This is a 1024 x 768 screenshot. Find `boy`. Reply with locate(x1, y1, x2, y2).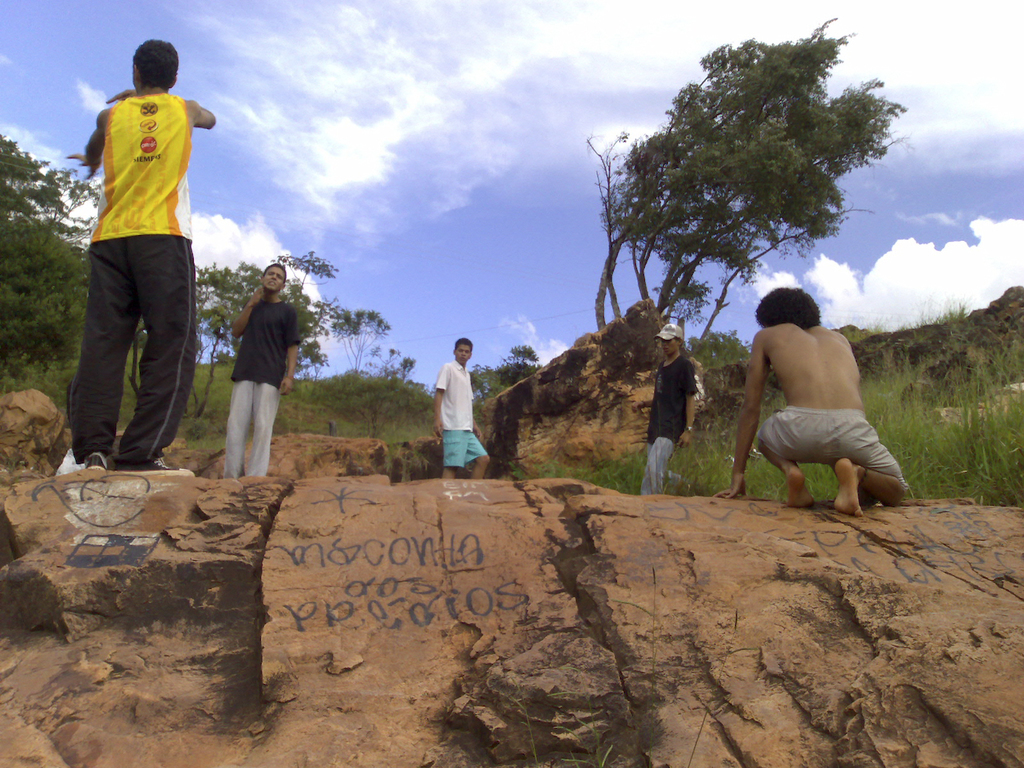
locate(47, 31, 217, 484).
